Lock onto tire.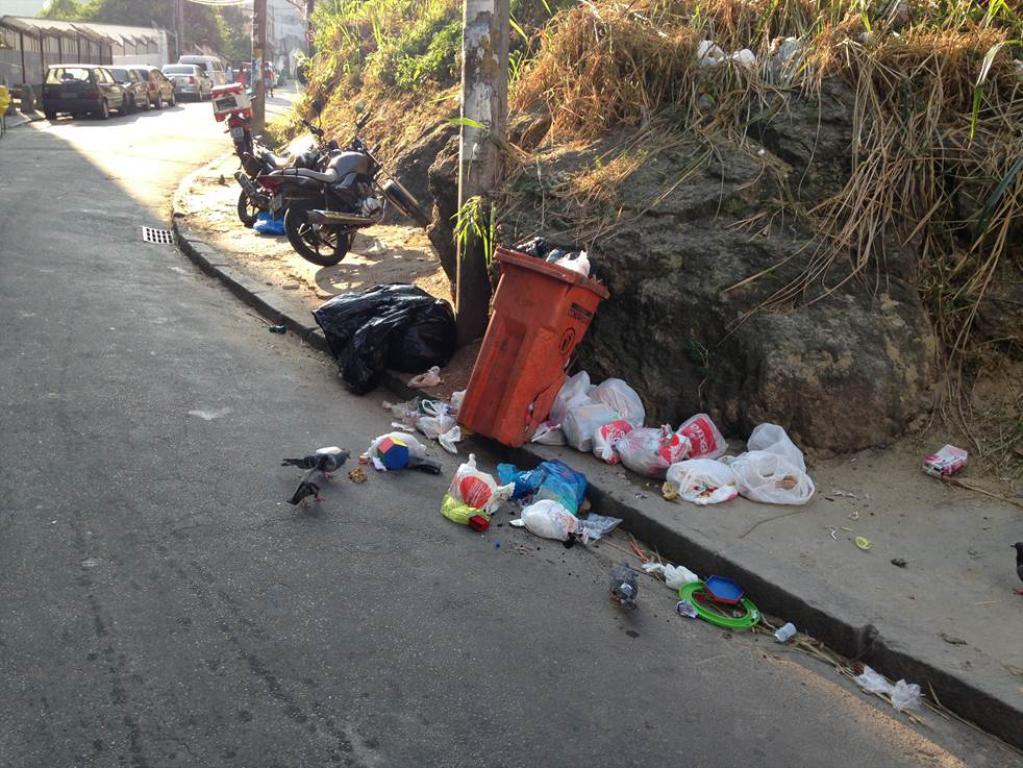
Locked: Rect(239, 177, 271, 223).
